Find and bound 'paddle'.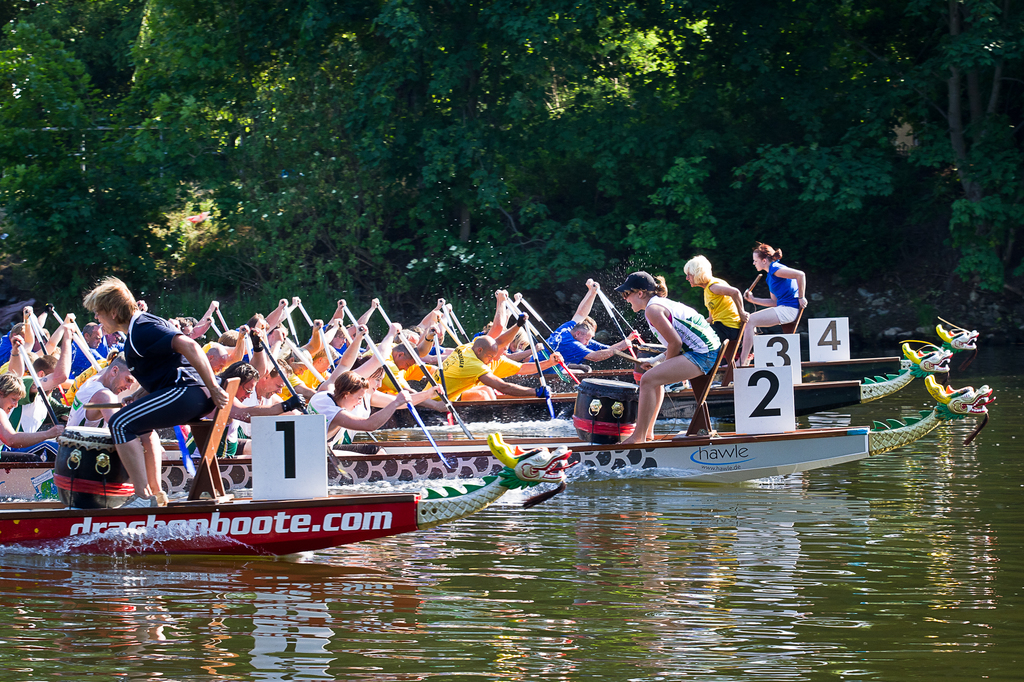
Bound: [599, 287, 645, 347].
